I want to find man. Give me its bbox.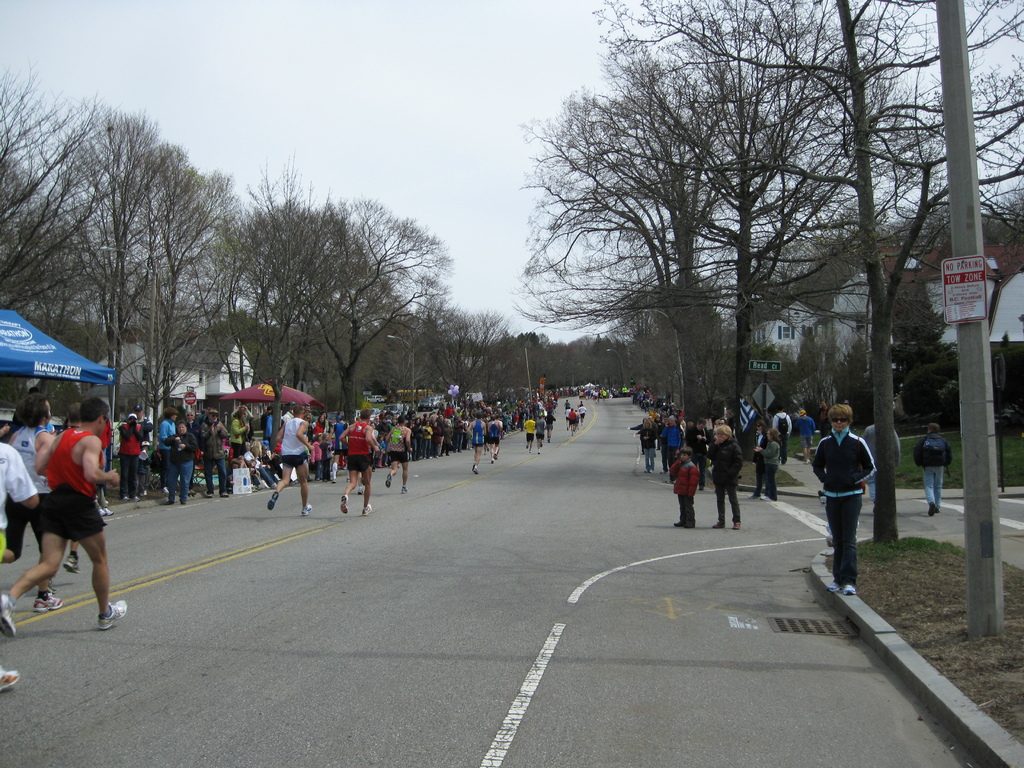
region(562, 399, 570, 406).
